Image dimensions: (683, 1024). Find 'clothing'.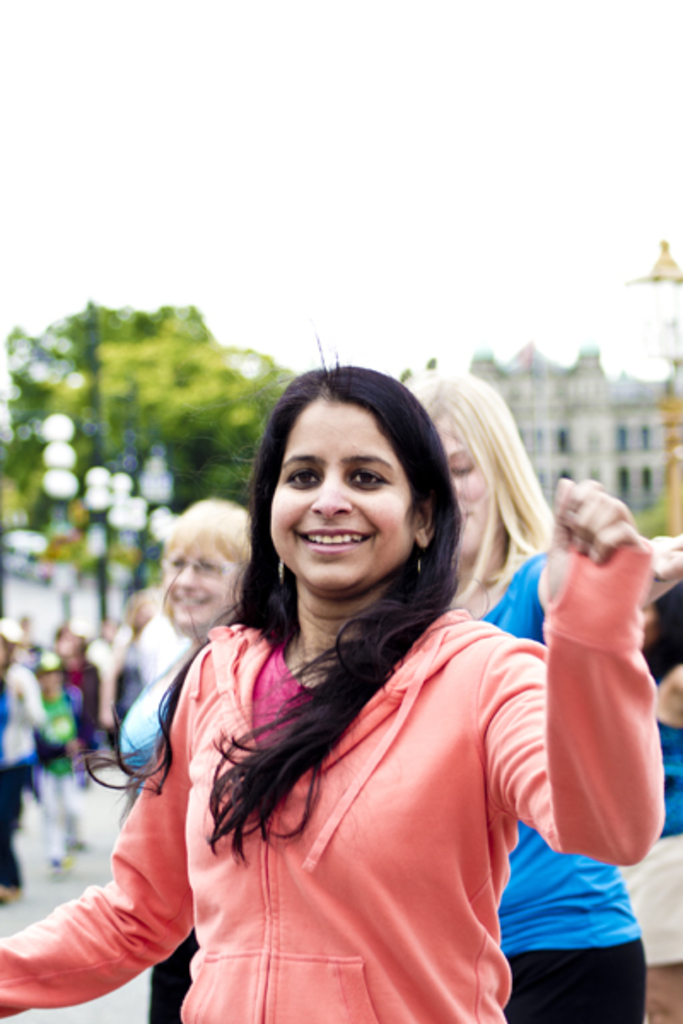
box(68, 660, 101, 763).
